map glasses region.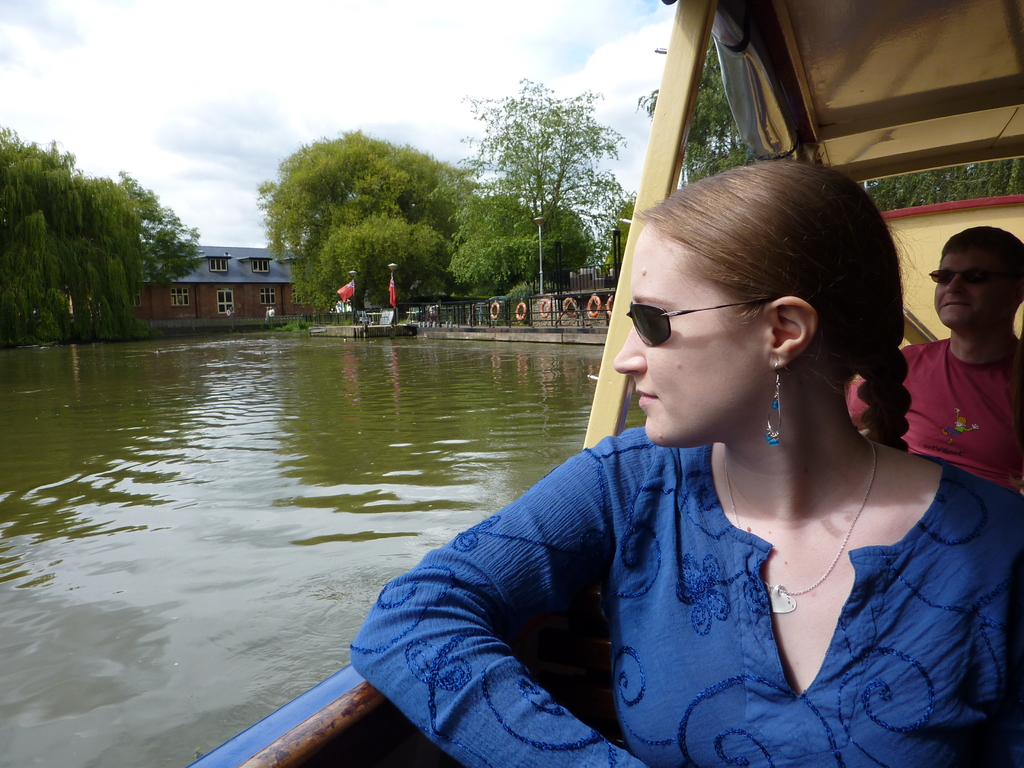
Mapped to BBox(621, 301, 774, 346).
